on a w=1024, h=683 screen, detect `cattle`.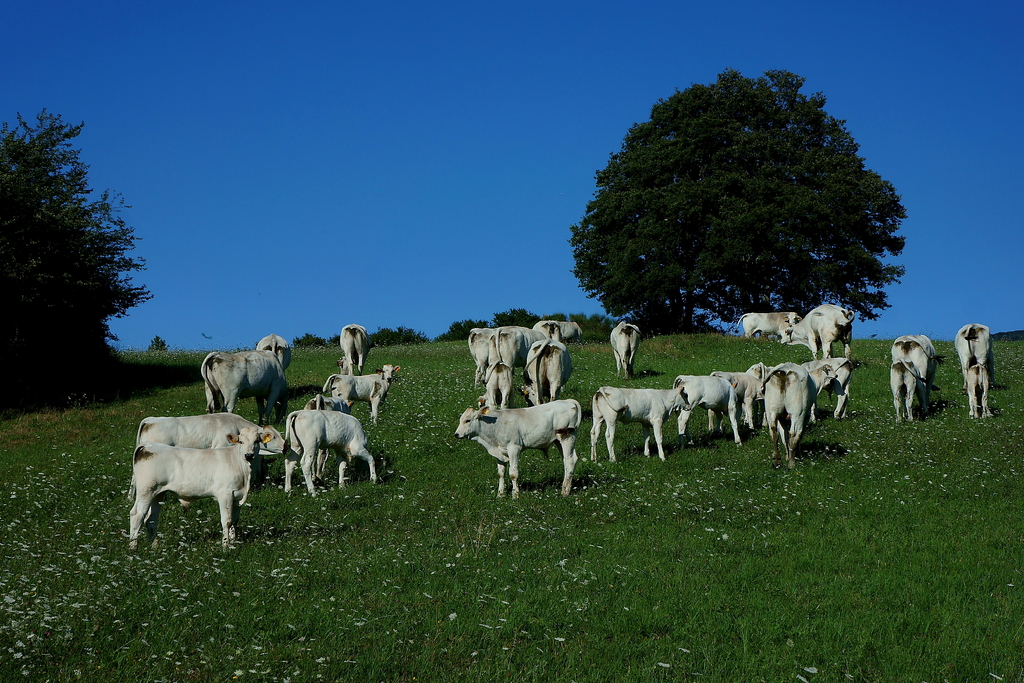
bbox=(326, 363, 401, 424).
